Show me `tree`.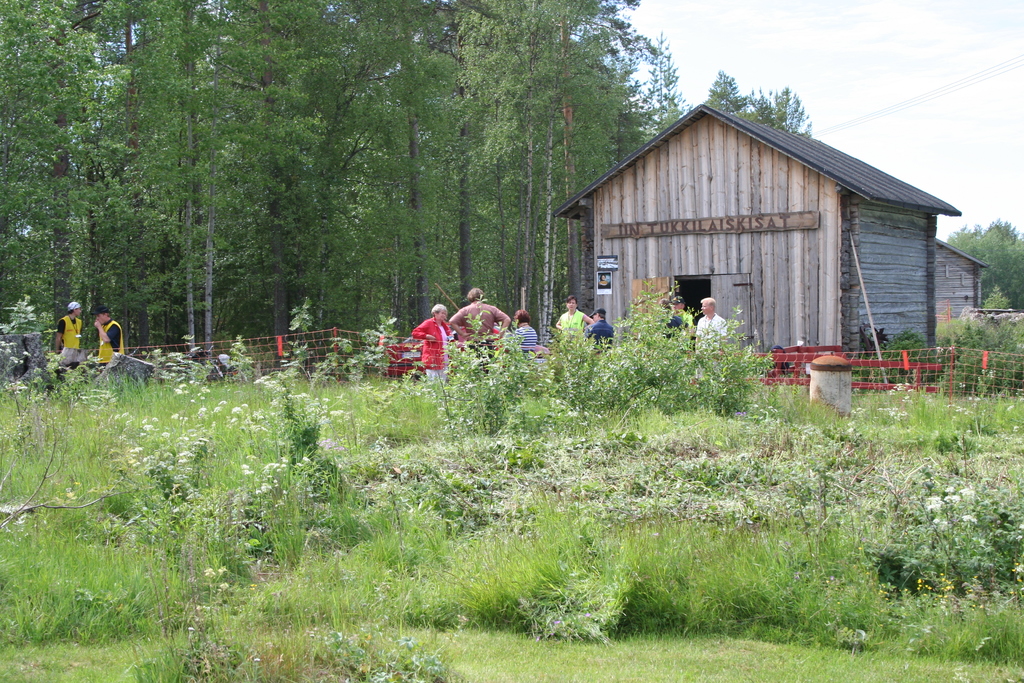
`tree` is here: box=[982, 283, 1013, 307].
